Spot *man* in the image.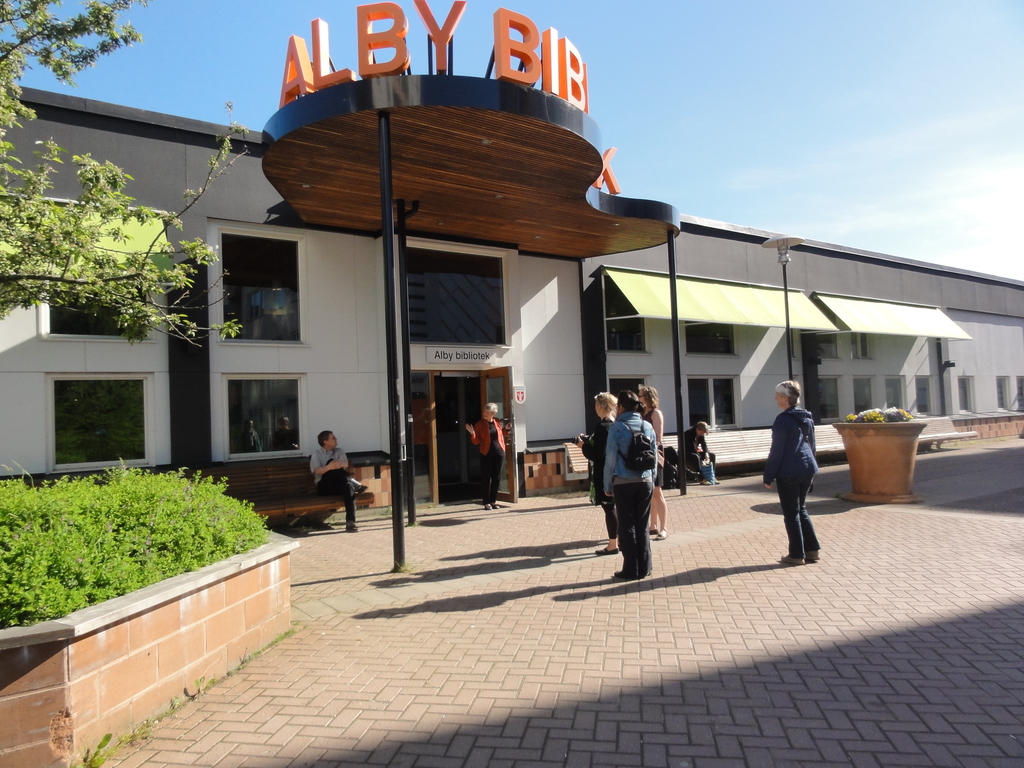
*man* found at left=597, top=389, right=660, bottom=579.
